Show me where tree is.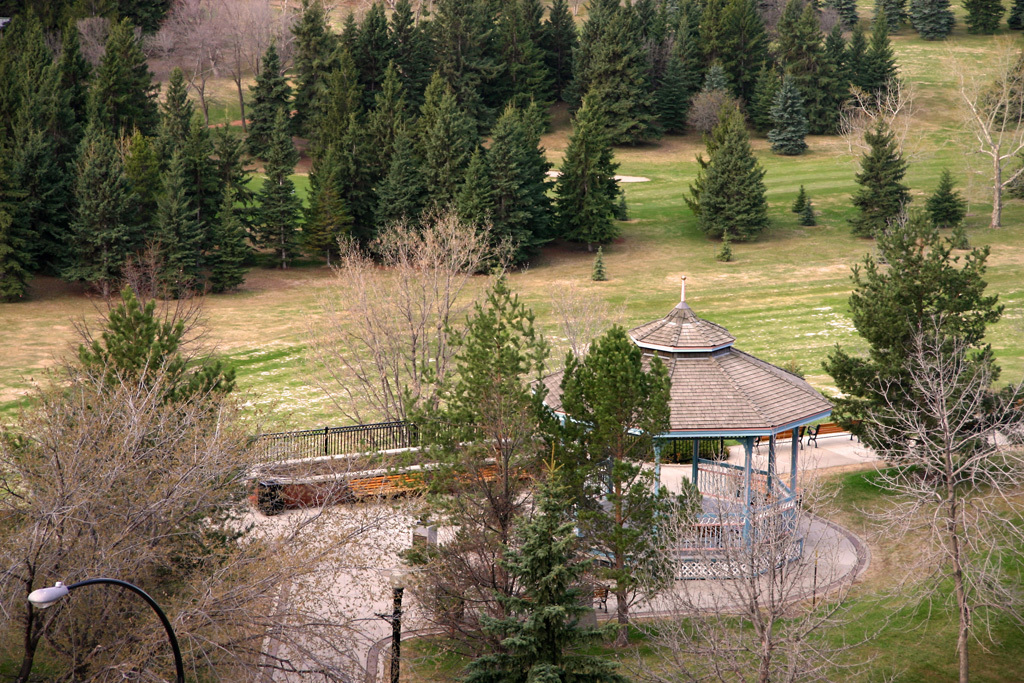
tree is at 335 108 382 237.
